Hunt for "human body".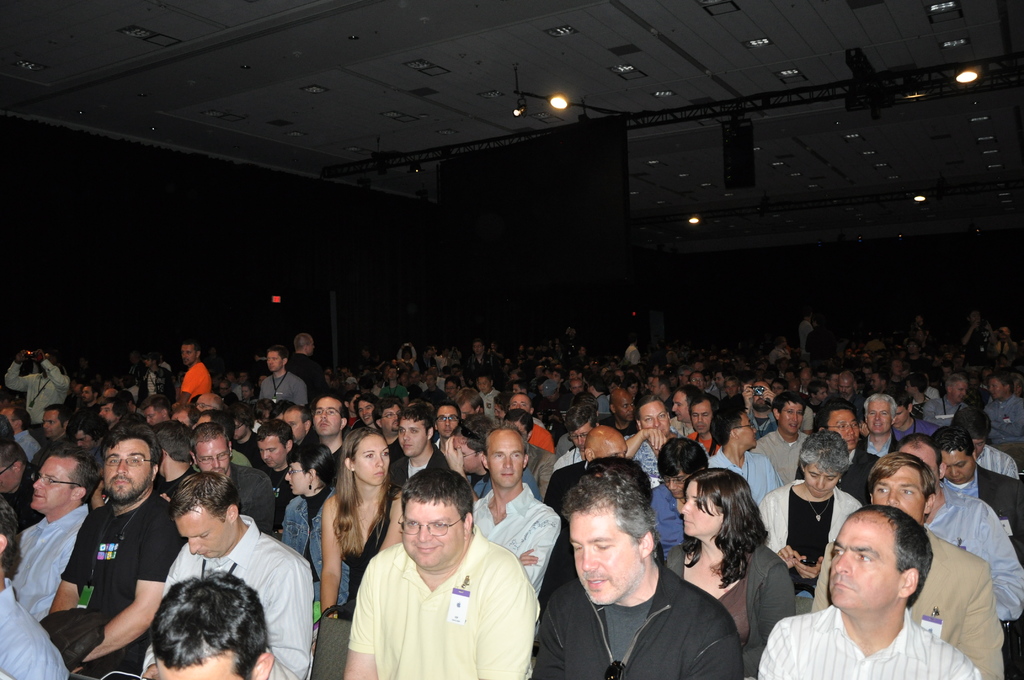
Hunted down at 668, 391, 688, 441.
